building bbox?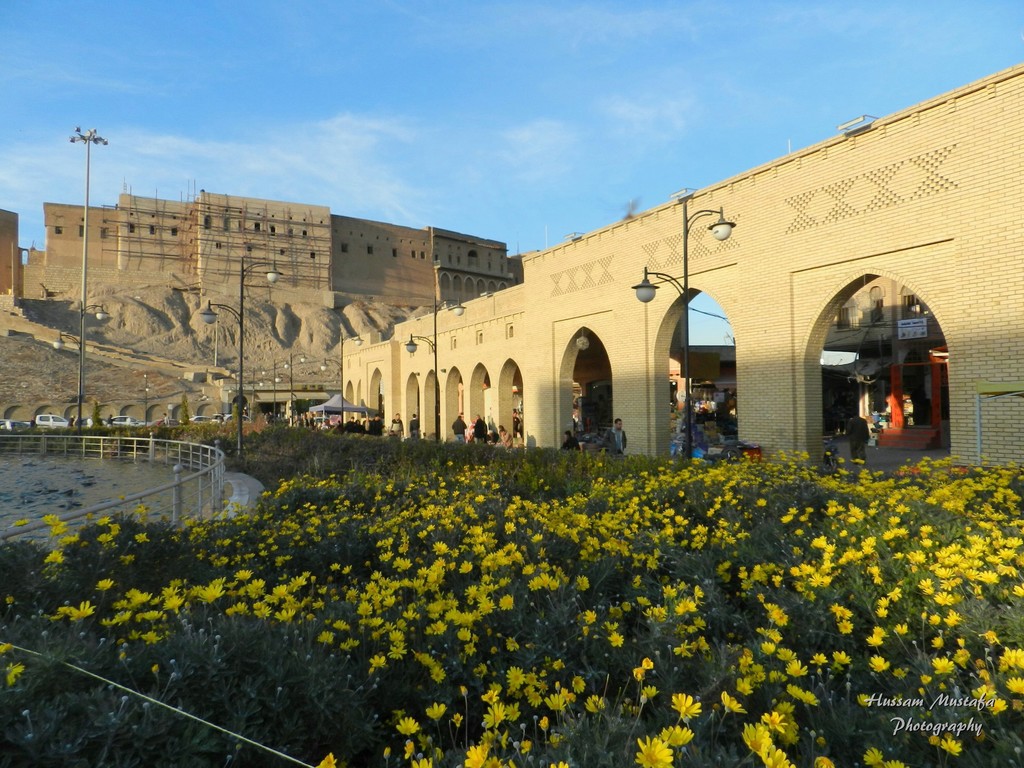
Rect(40, 189, 529, 311)
